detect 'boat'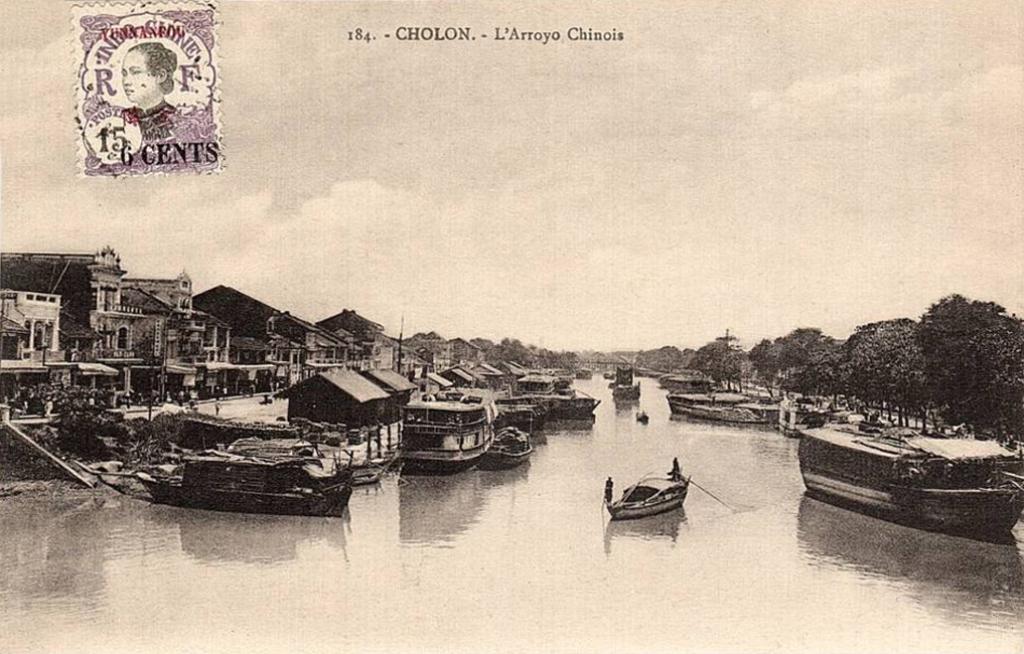
locate(131, 438, 363, 524)
